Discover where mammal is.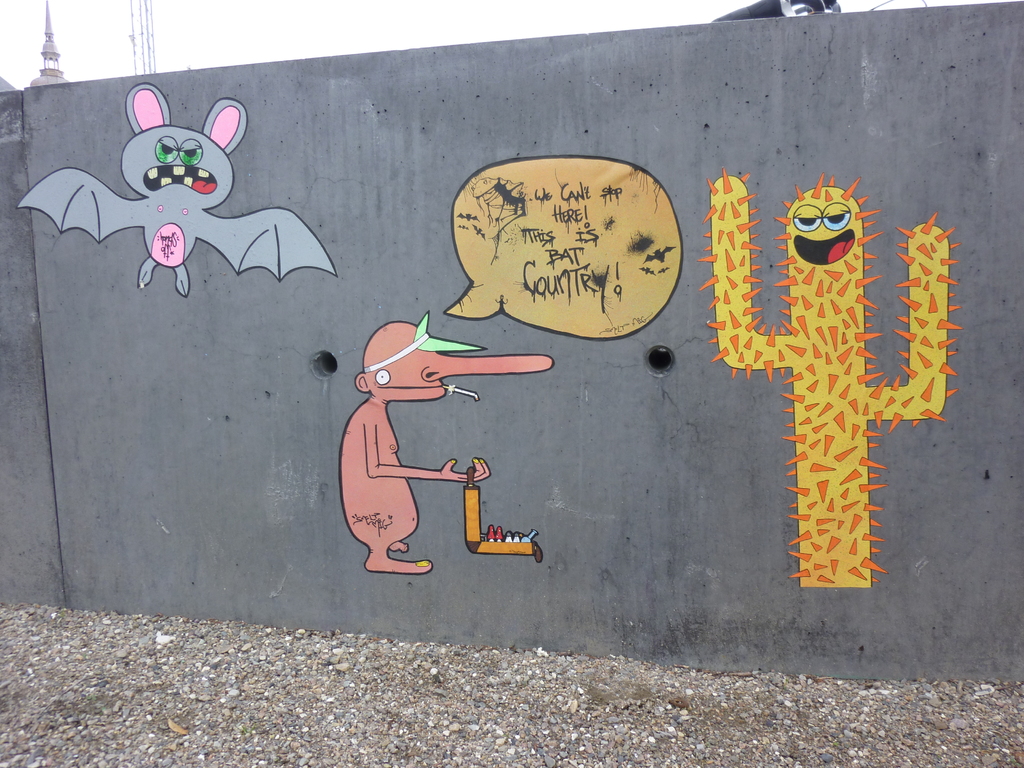
Discovered at left=15, top=83, right=340, bottom=300.
